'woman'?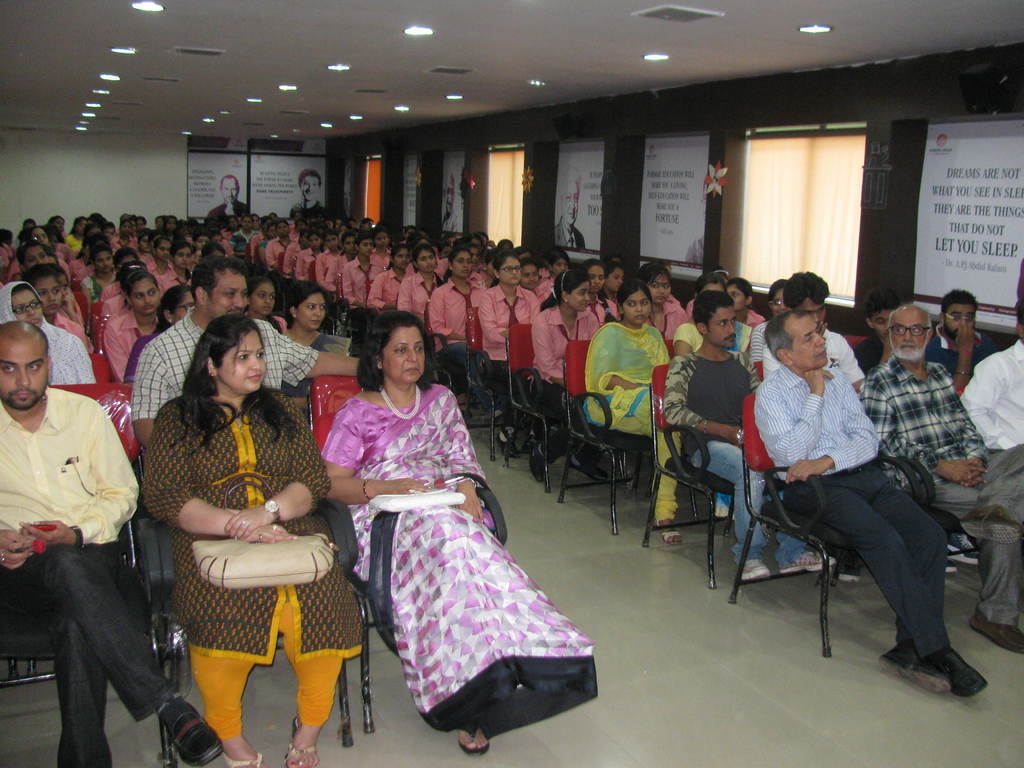
{"left": 339, "top": 235, "right": 383, "bottom": 309}
